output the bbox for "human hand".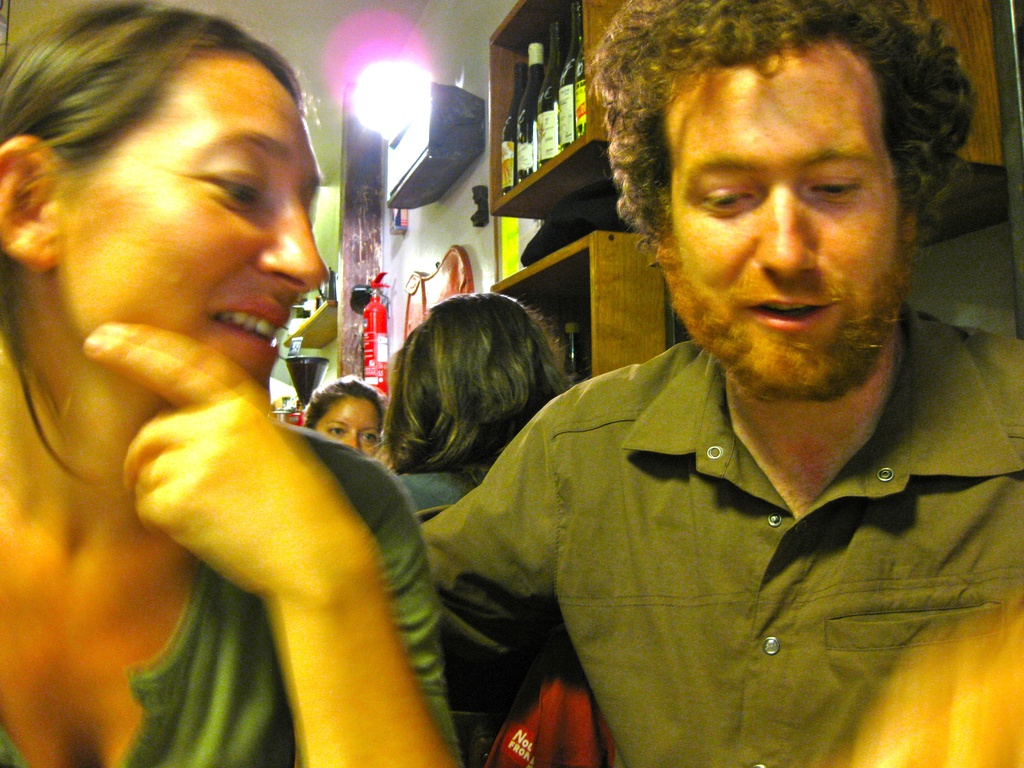
[85,292,417,690].
